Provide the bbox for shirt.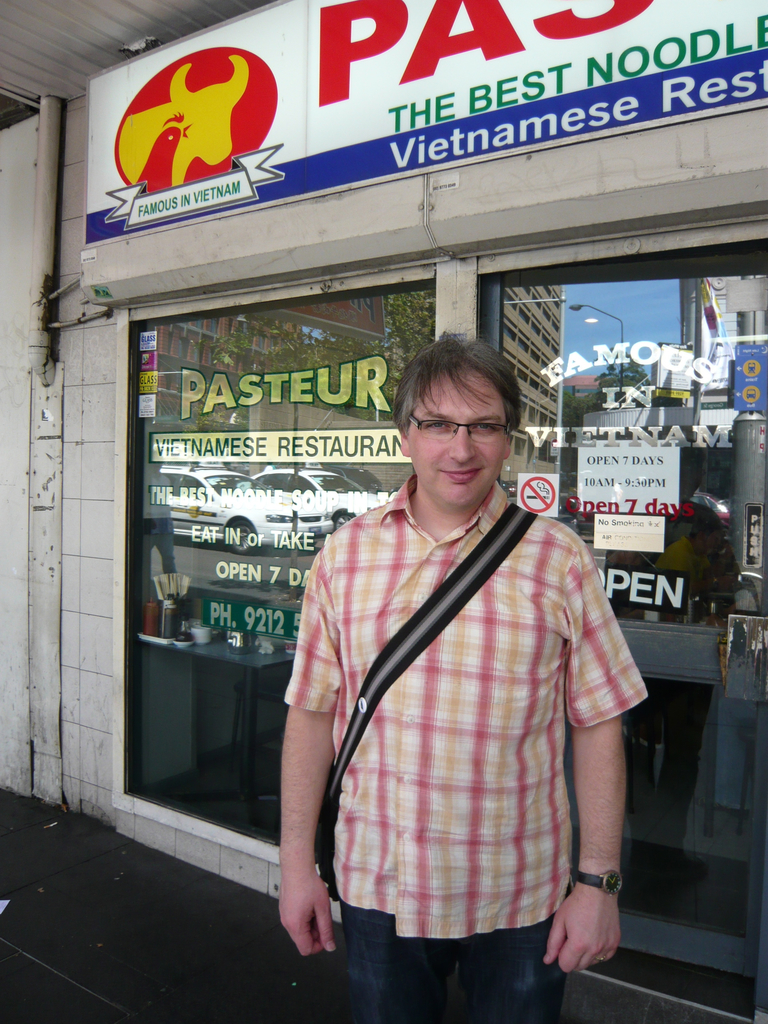
bbox=(297, 428, 641, 934).
